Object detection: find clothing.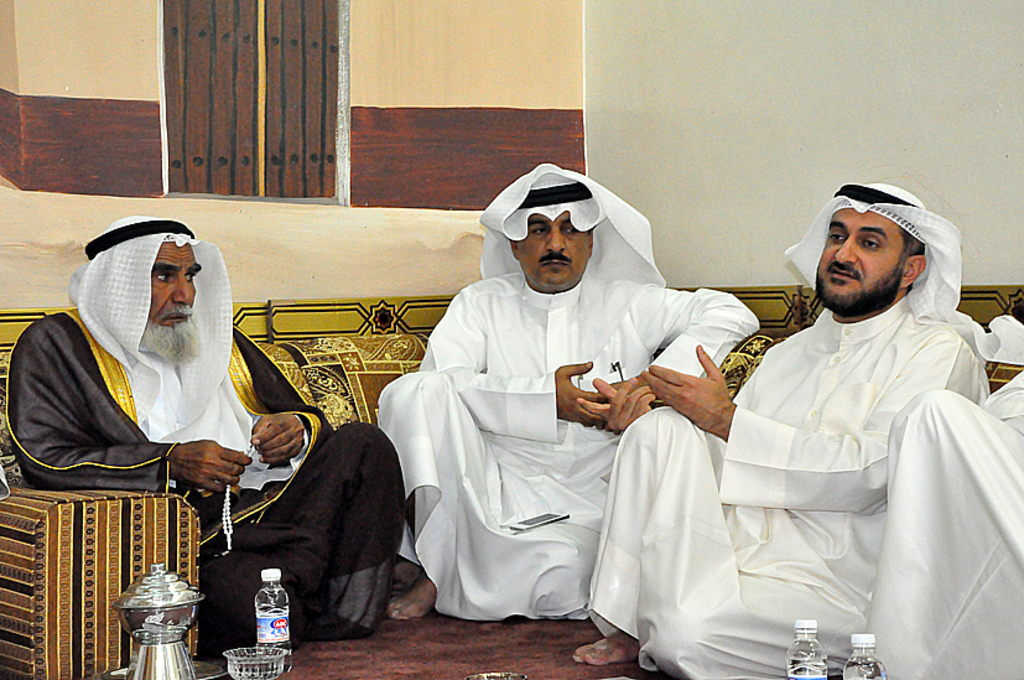
(left=818, top=209, right=911, bottom=316).
